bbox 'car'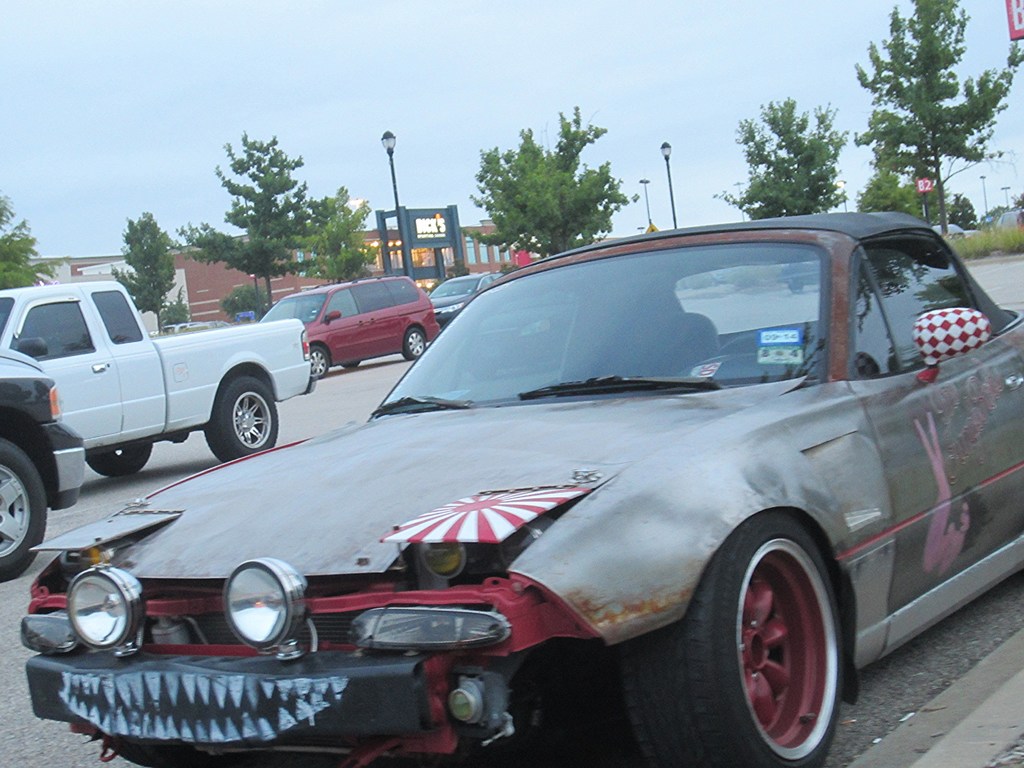
detection(429, 274, 500, 330)
